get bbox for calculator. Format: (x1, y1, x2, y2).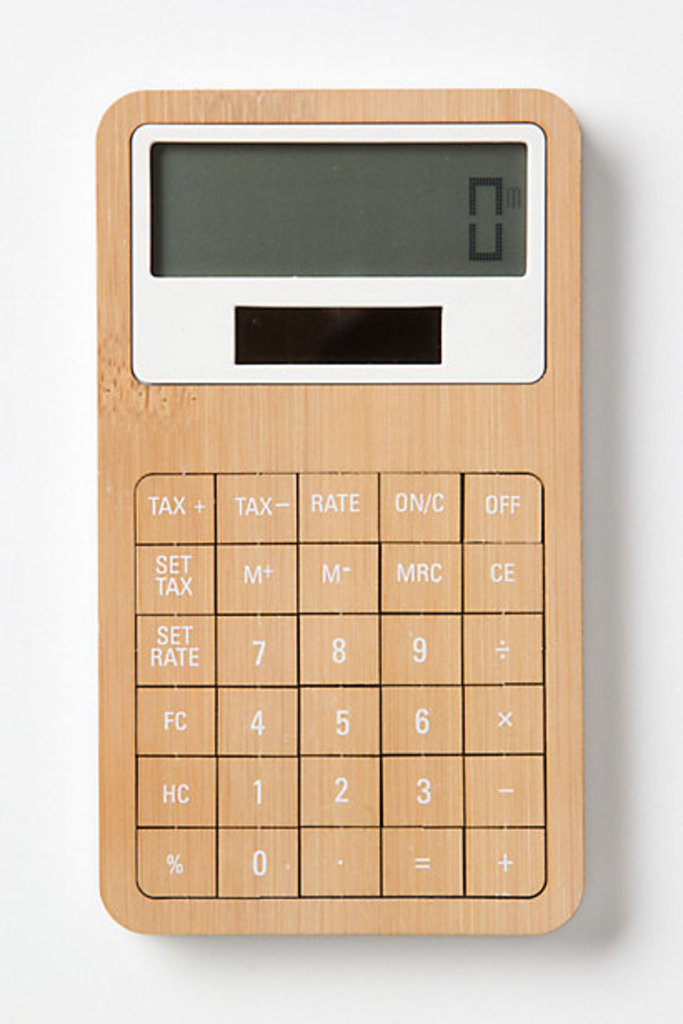
(85, 82, 585, 937).
